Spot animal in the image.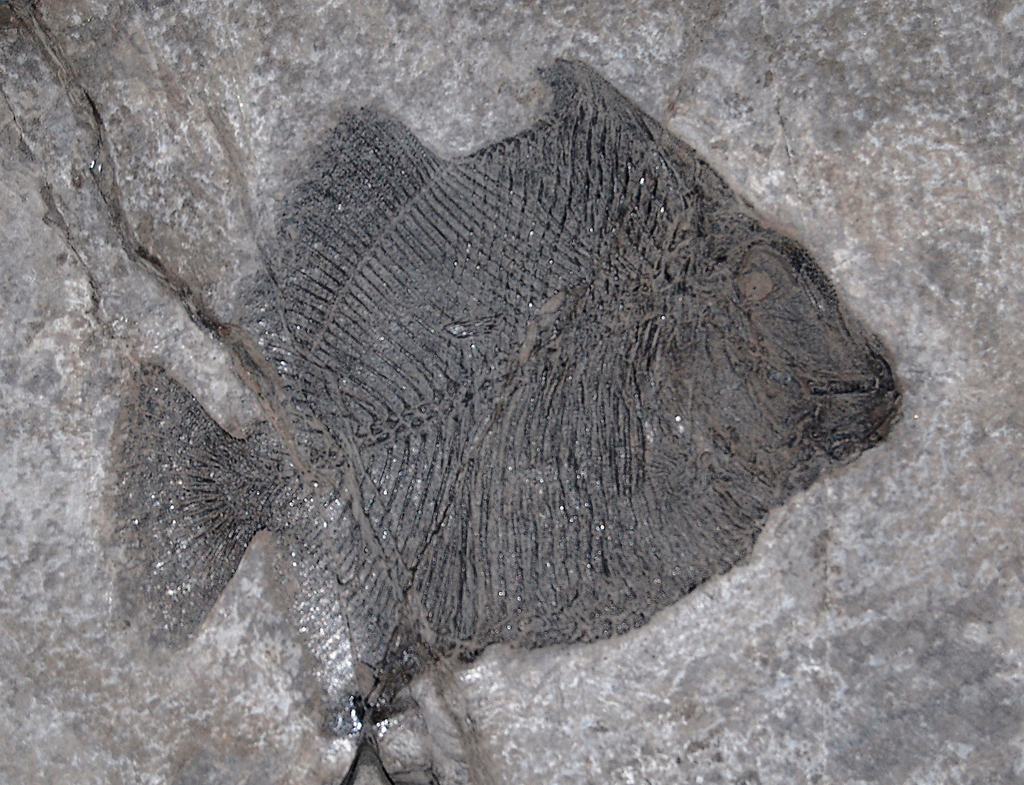
animal found at left=104, top=55, right=917, bottom=751.
